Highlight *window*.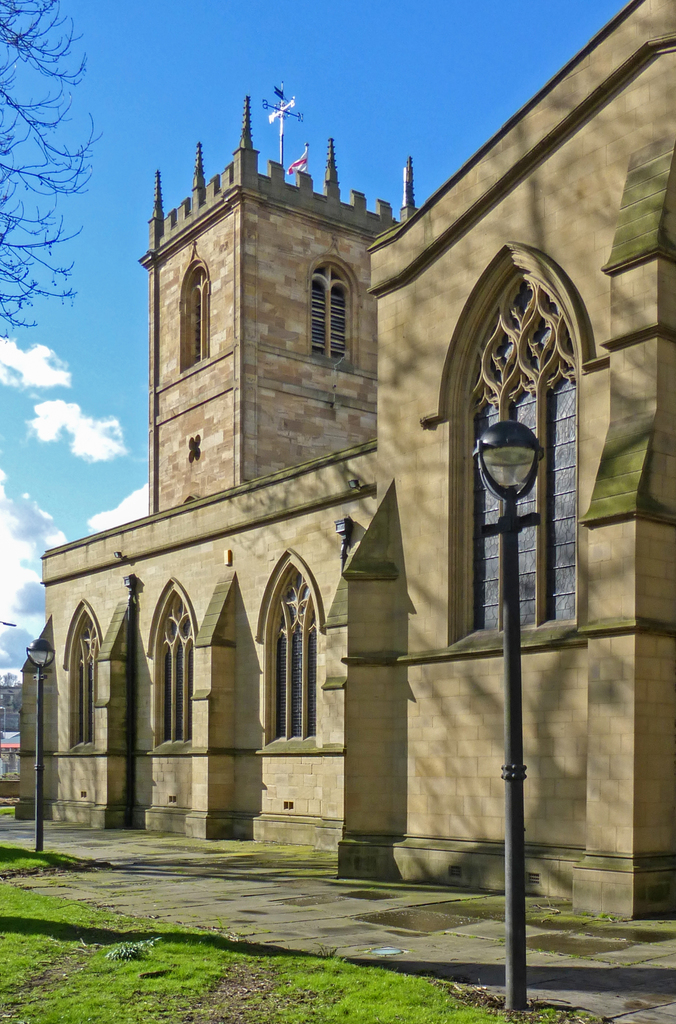
Highlighted region: locate(78, 630, 92, 744).
